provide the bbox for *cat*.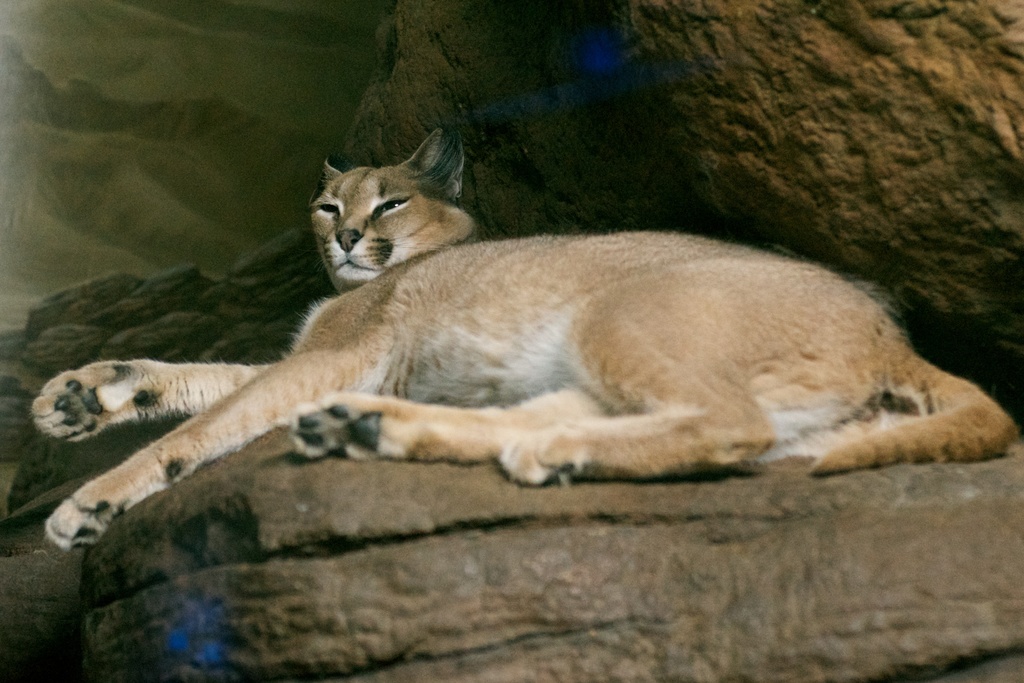
{"x1": 30, "y1": 125, "x2": 1018, "y2": 556}.
